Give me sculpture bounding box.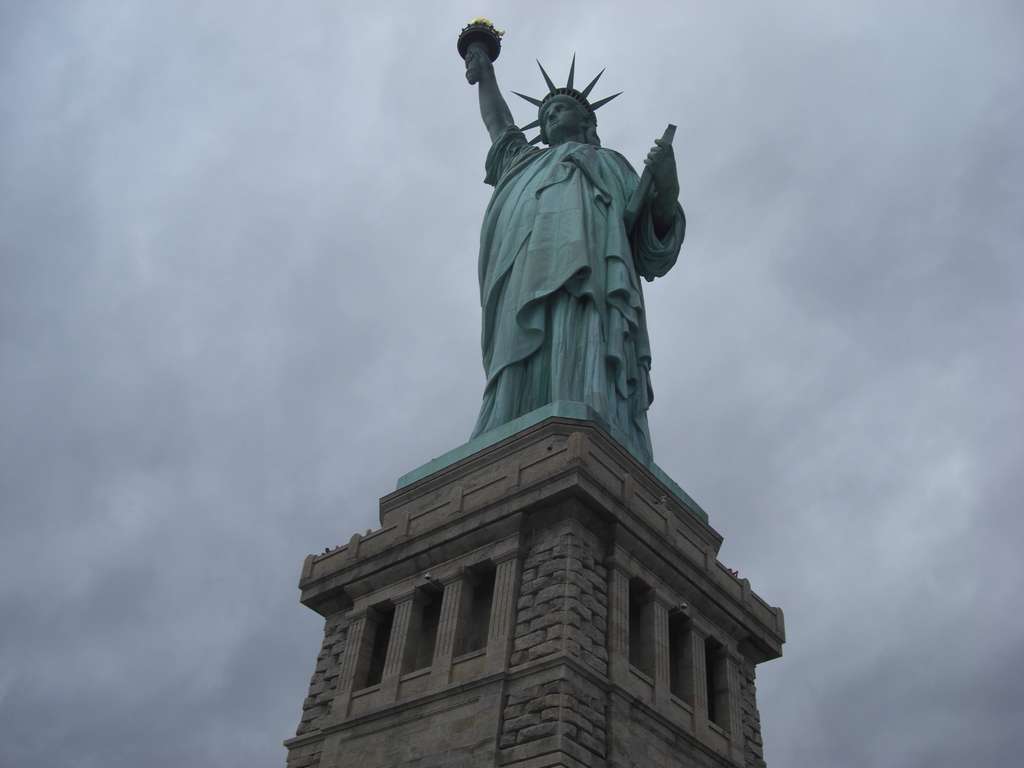
{"x1": 426, "y1": 45, "x2": 710, "y2": 489}.
